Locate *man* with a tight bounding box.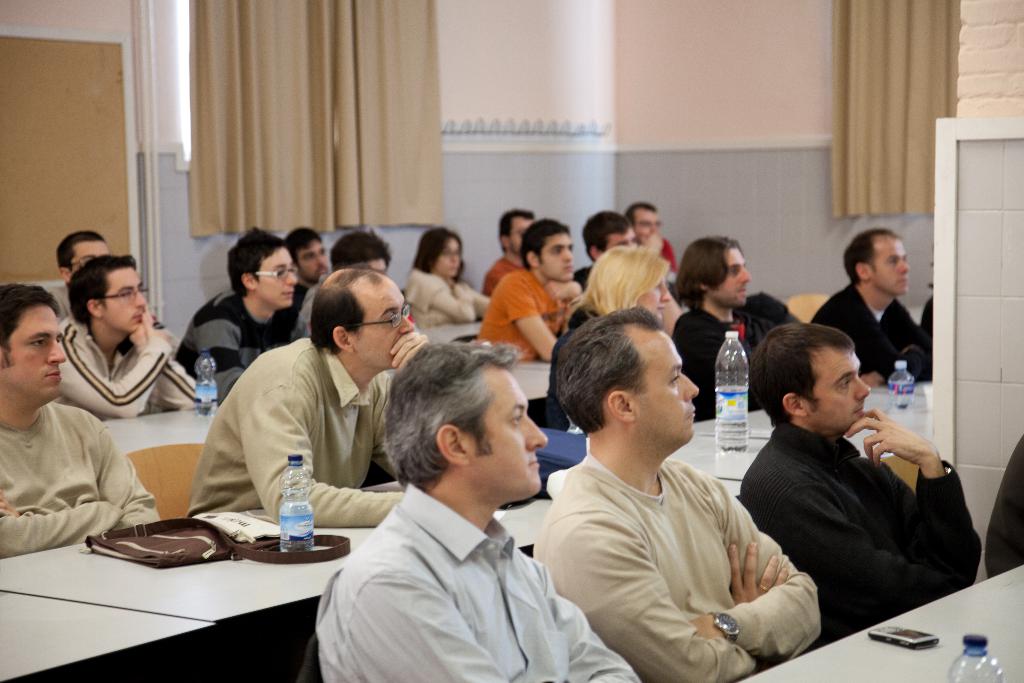
(left=189, top=270, right=424, bottom=530).
